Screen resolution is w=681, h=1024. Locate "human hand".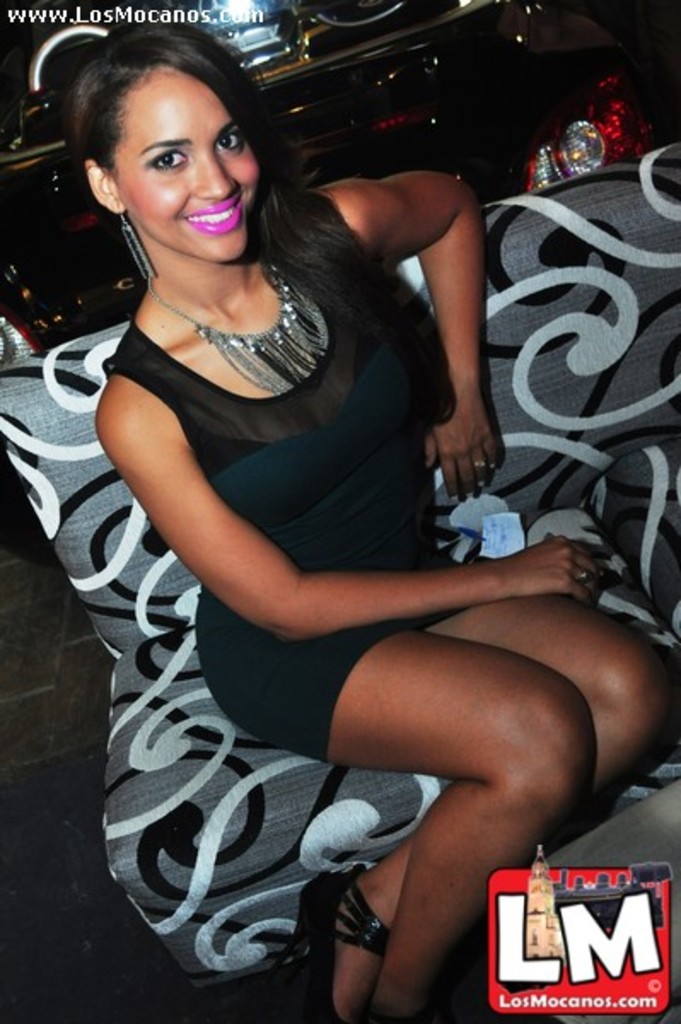
[442,372,503,490].
